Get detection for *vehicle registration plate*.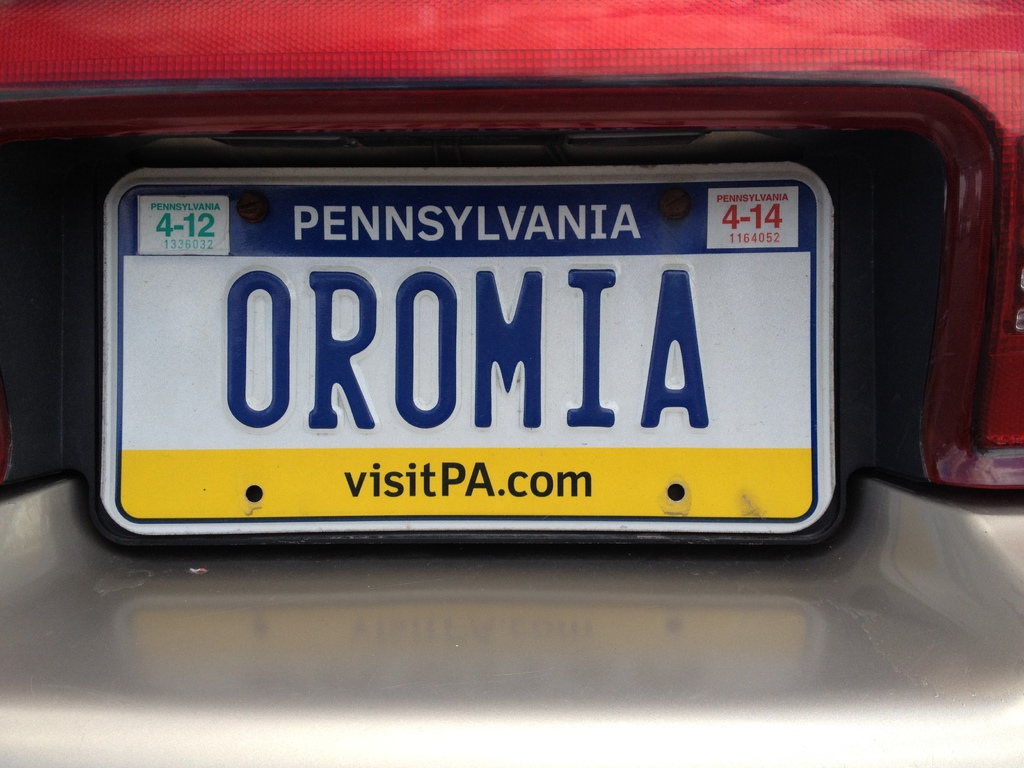
Detection: 92 166 840 540.
